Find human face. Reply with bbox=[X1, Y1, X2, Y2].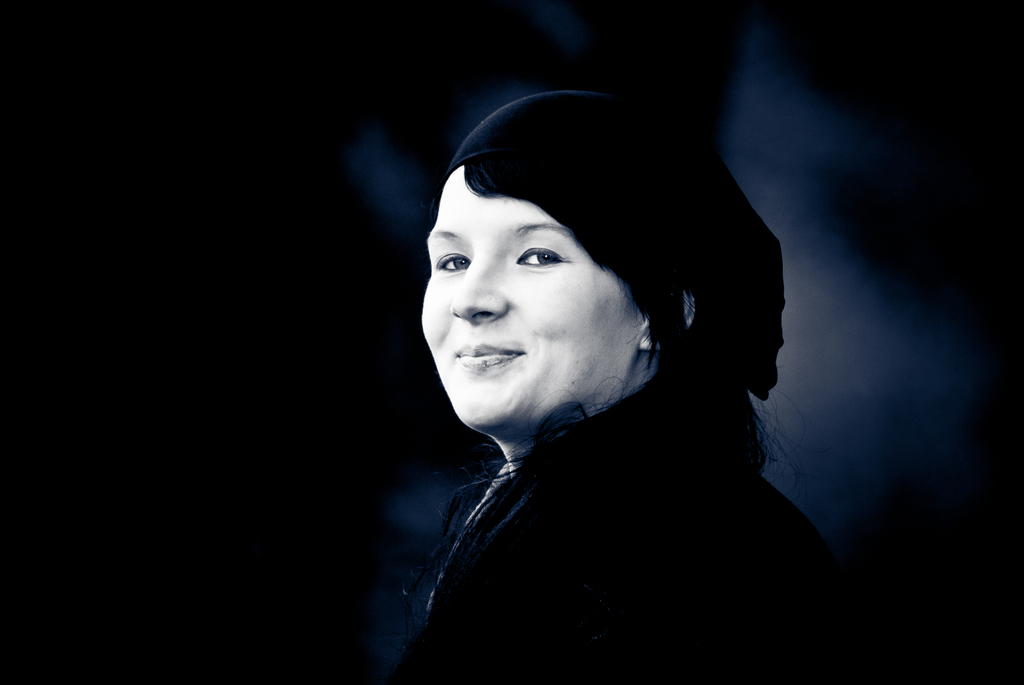
bbox=[428, 166, 651, 446].
